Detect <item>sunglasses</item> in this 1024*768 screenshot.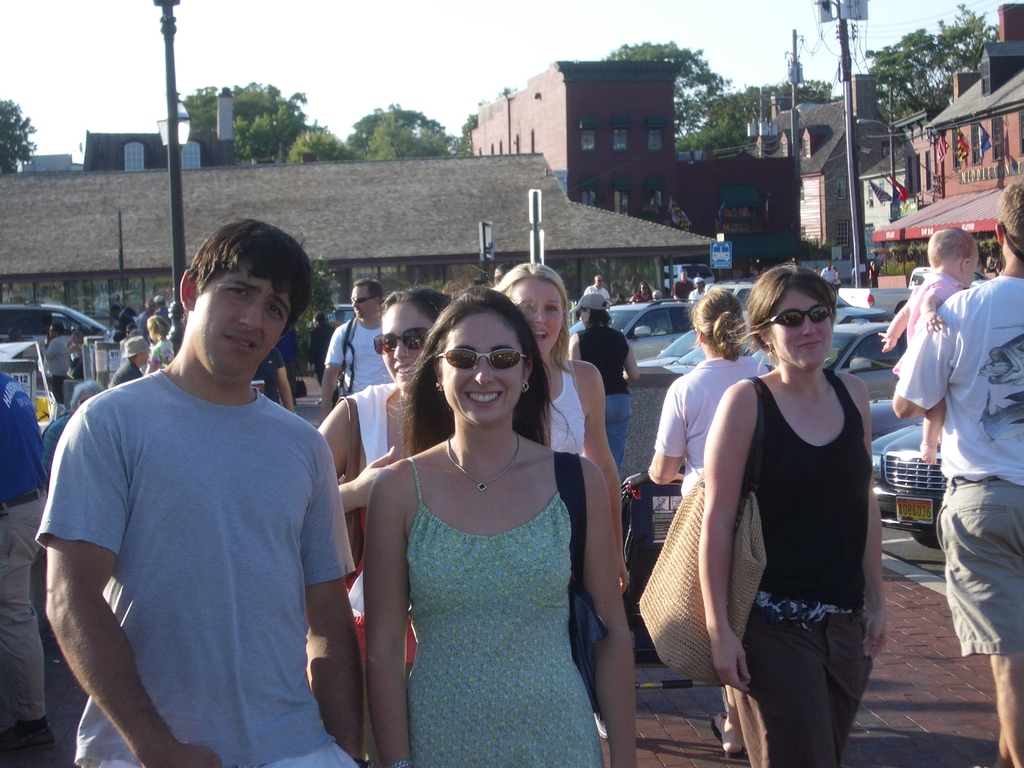
Detection: 372:330:429:353.
